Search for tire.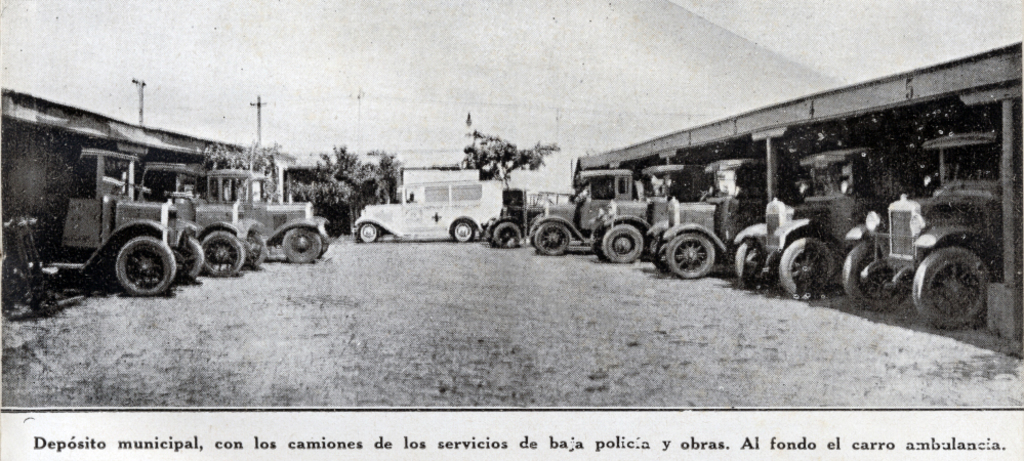
Found at bbox(911, 245, 988, 323).
